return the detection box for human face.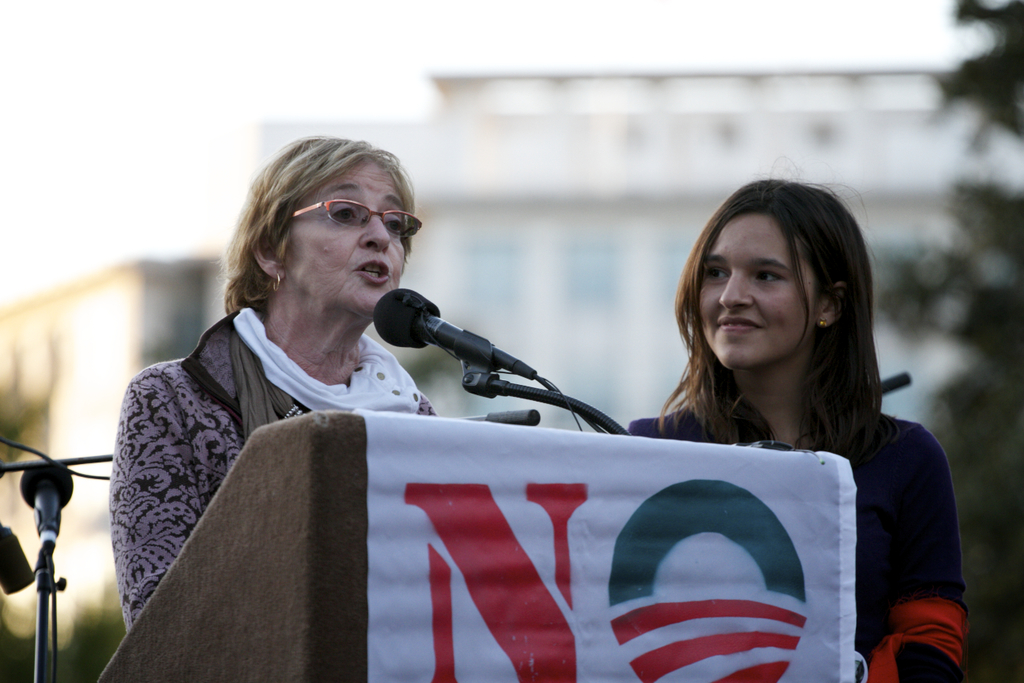
<bbox>284, 157, 408, 313</bbox>.
